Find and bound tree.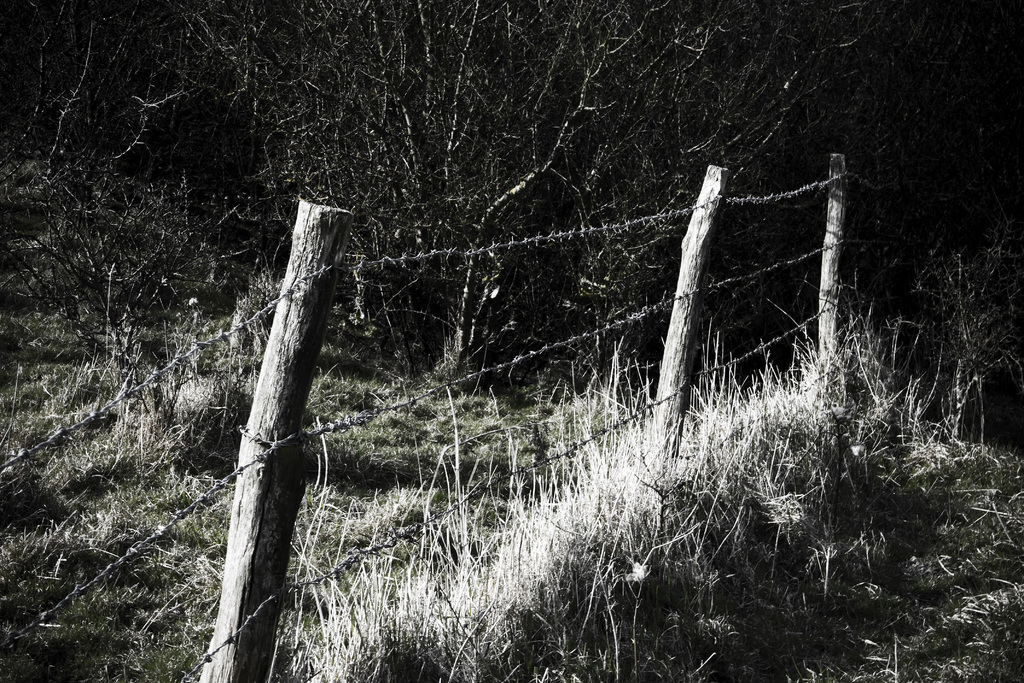
Bound: detection(192, 0, 857, 379).
